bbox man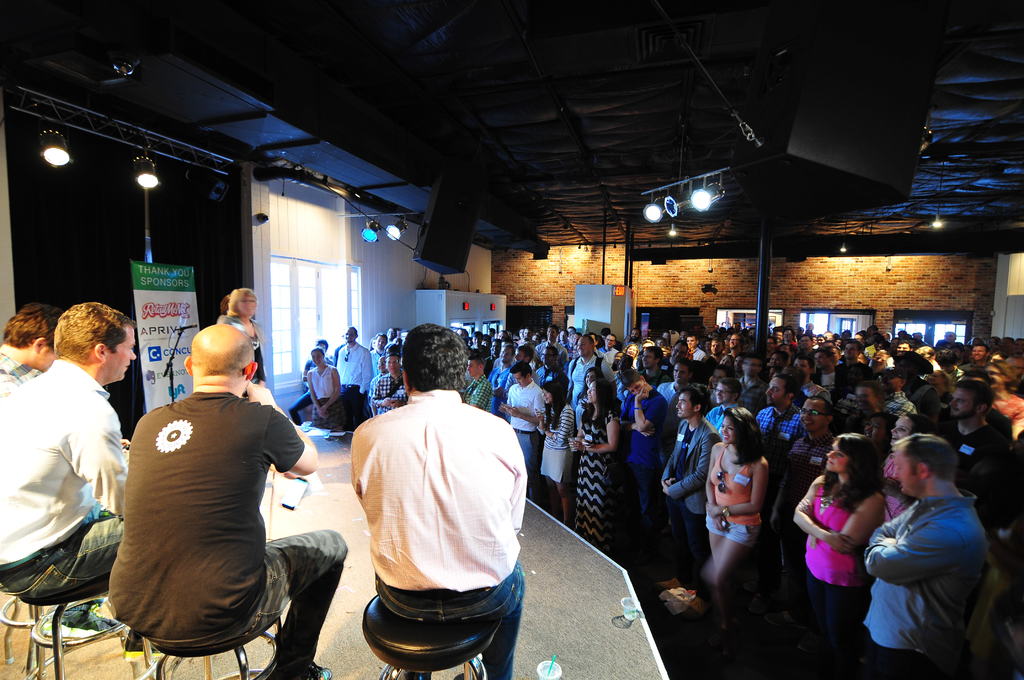
<box>0,303,68,398</box>
